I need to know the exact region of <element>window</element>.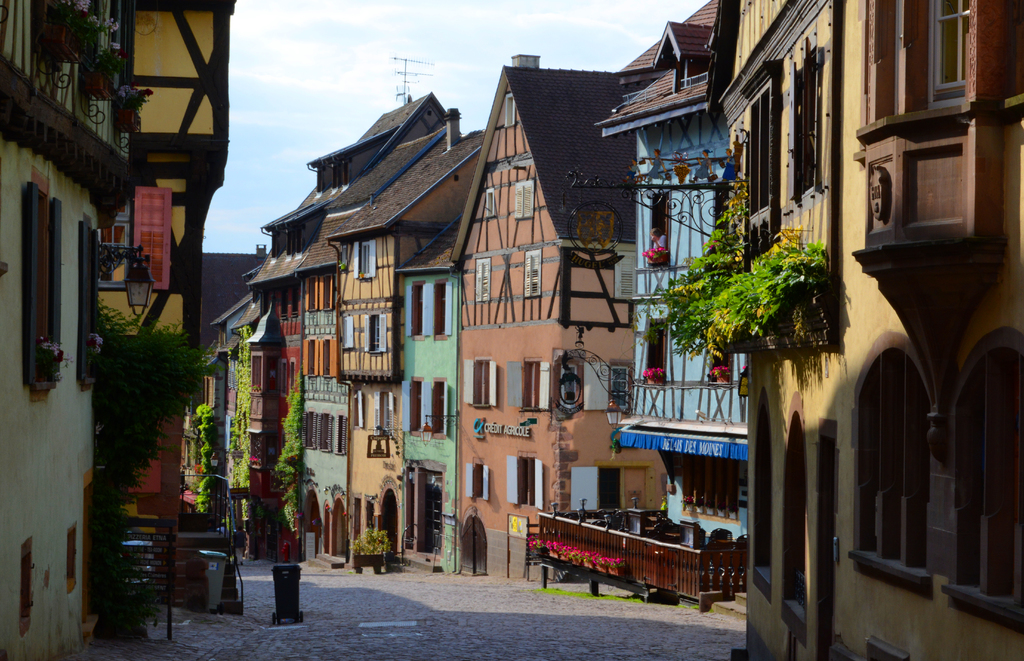
Region: select_region(374, 396, 398, 442).
